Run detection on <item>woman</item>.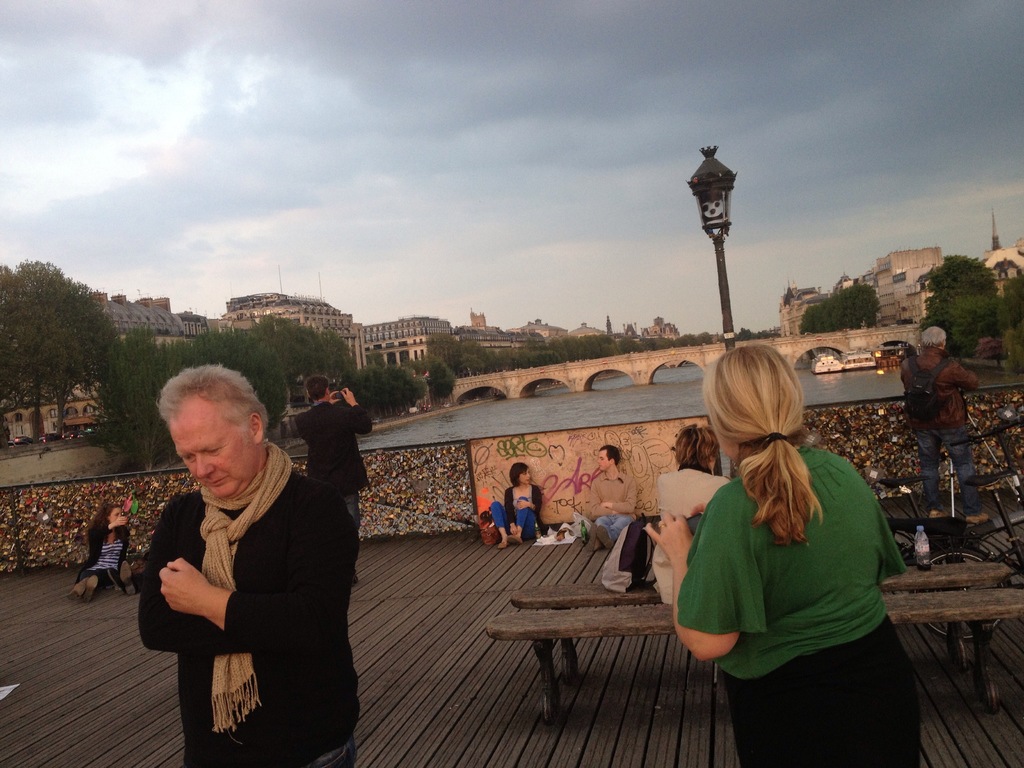
Result: <bbox>652, 423, 735, 606</bbox>.
